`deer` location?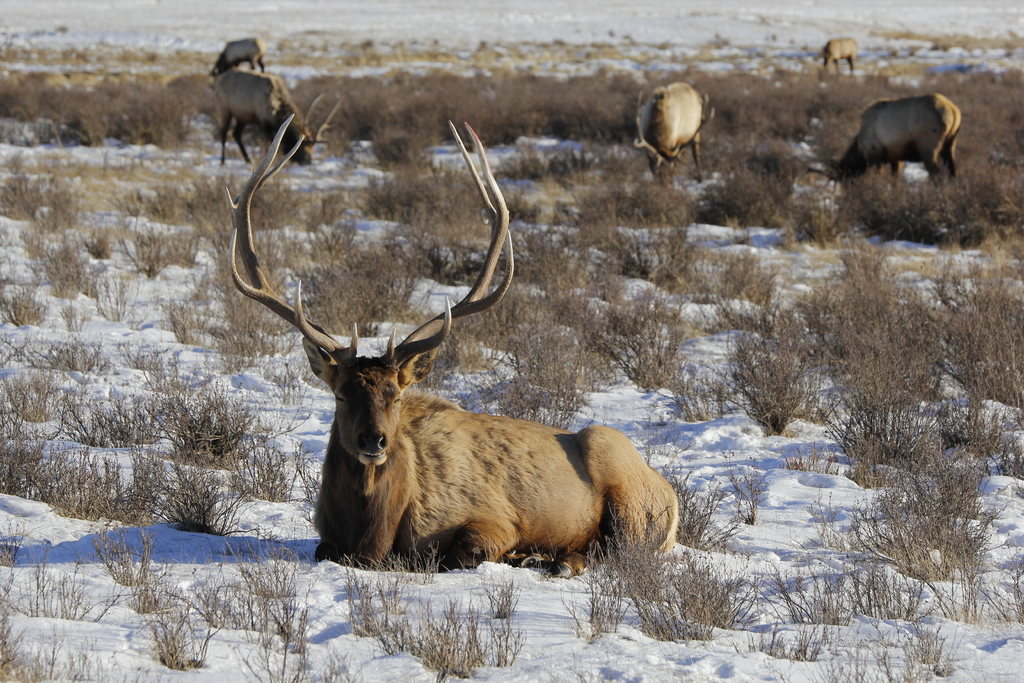
pyautogui.locateOnScreen(210, 38, 264, 72)
